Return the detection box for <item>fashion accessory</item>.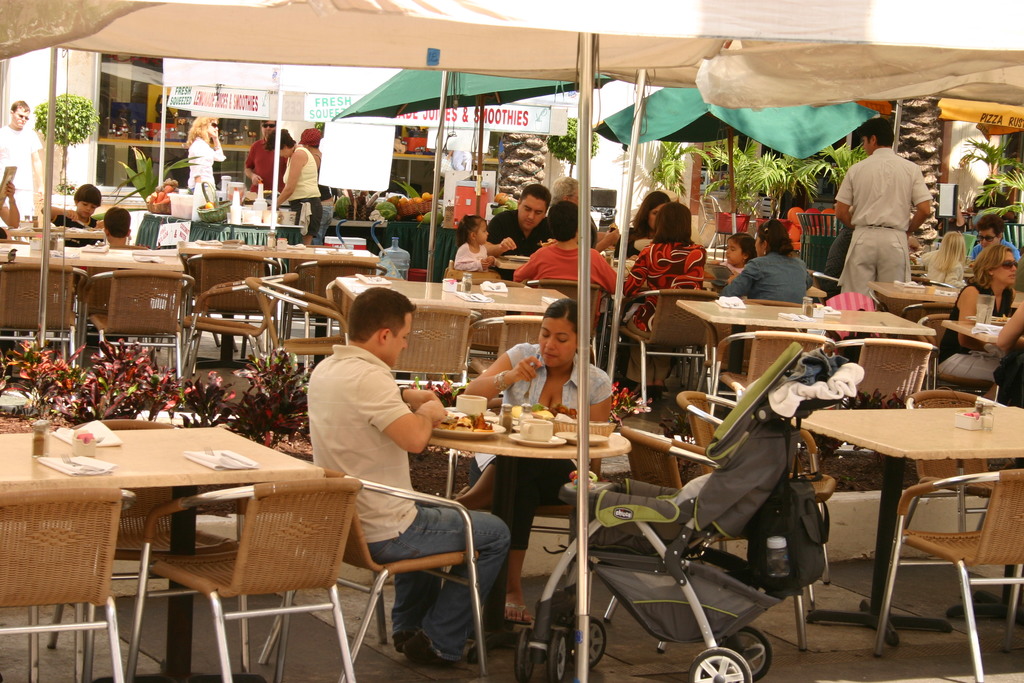
region(977, 235, 1000, 242).
